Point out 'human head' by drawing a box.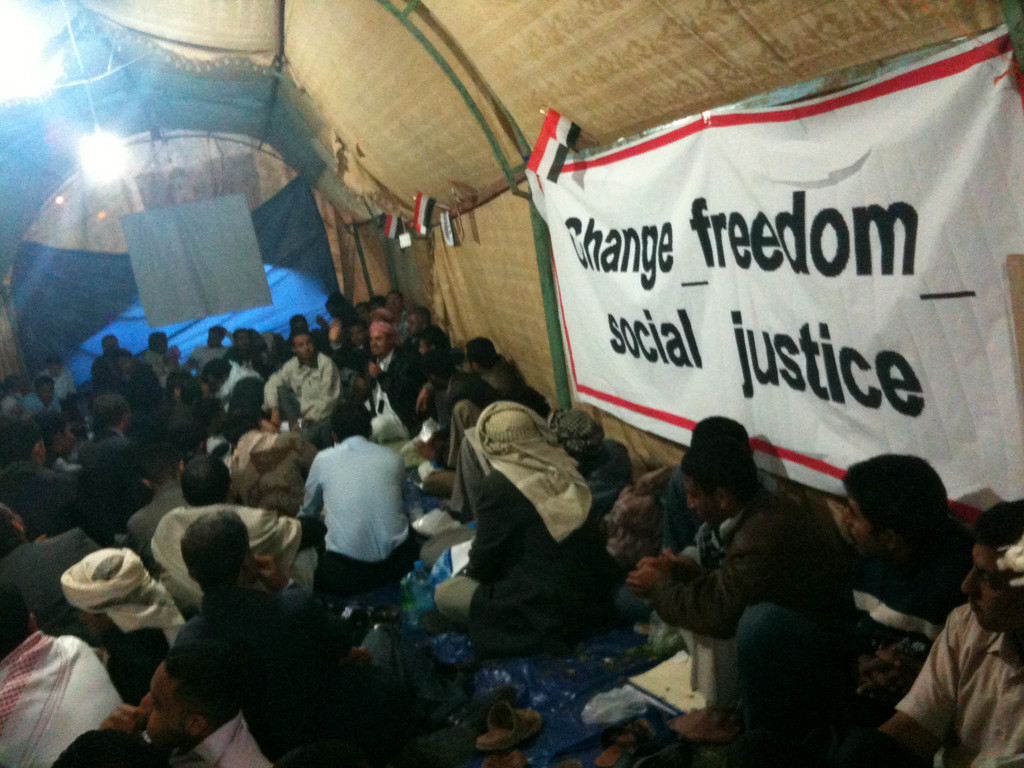
[132, 440, 186, 493].
